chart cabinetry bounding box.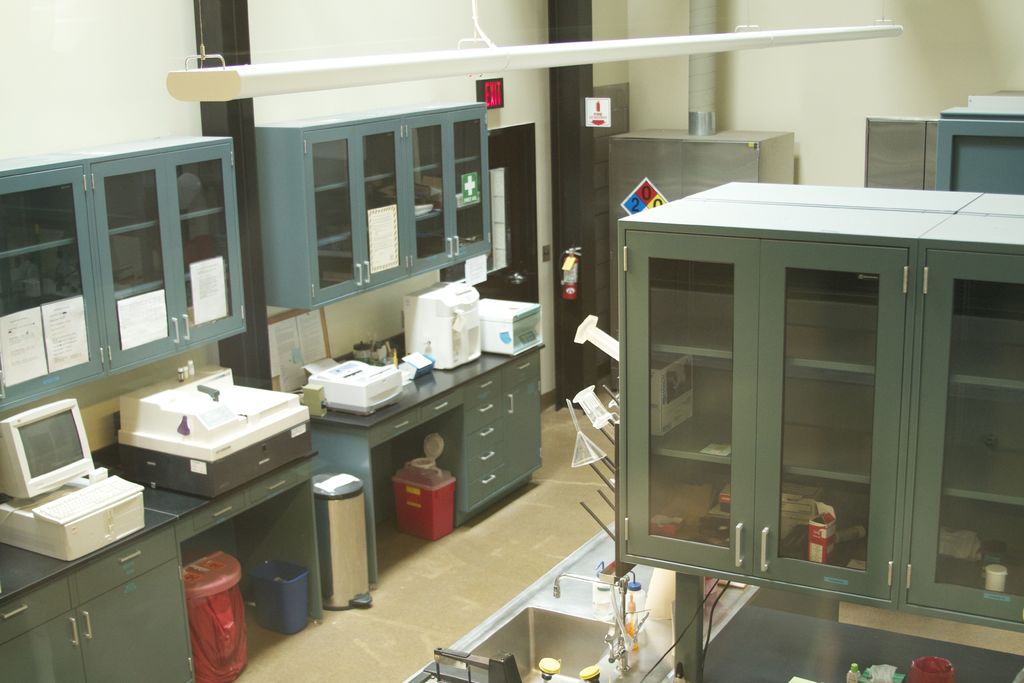
Charted: 903:252:1023:621.
